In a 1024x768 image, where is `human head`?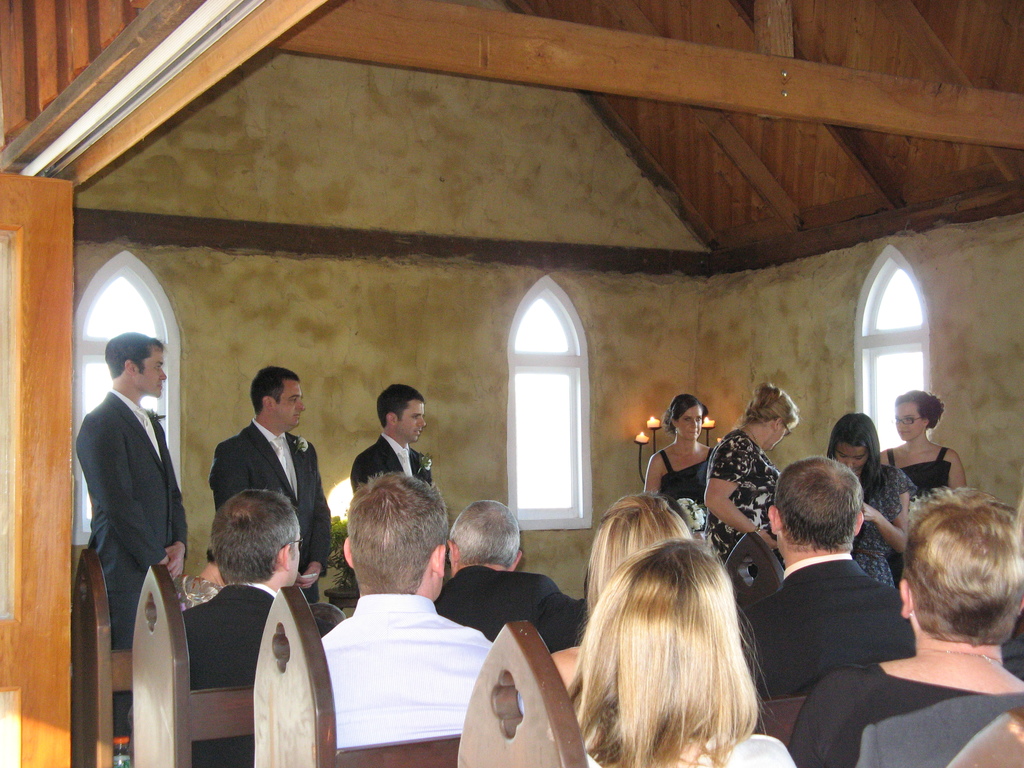
crop(896, 486, 1023, 646).
